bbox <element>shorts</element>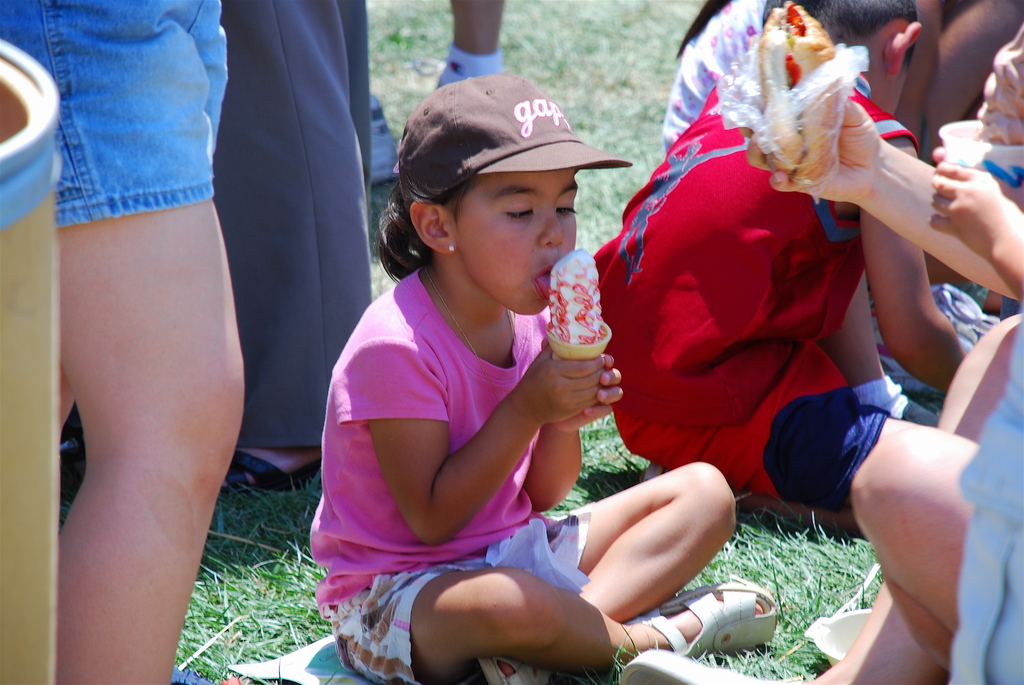
[611,352,886,510]
